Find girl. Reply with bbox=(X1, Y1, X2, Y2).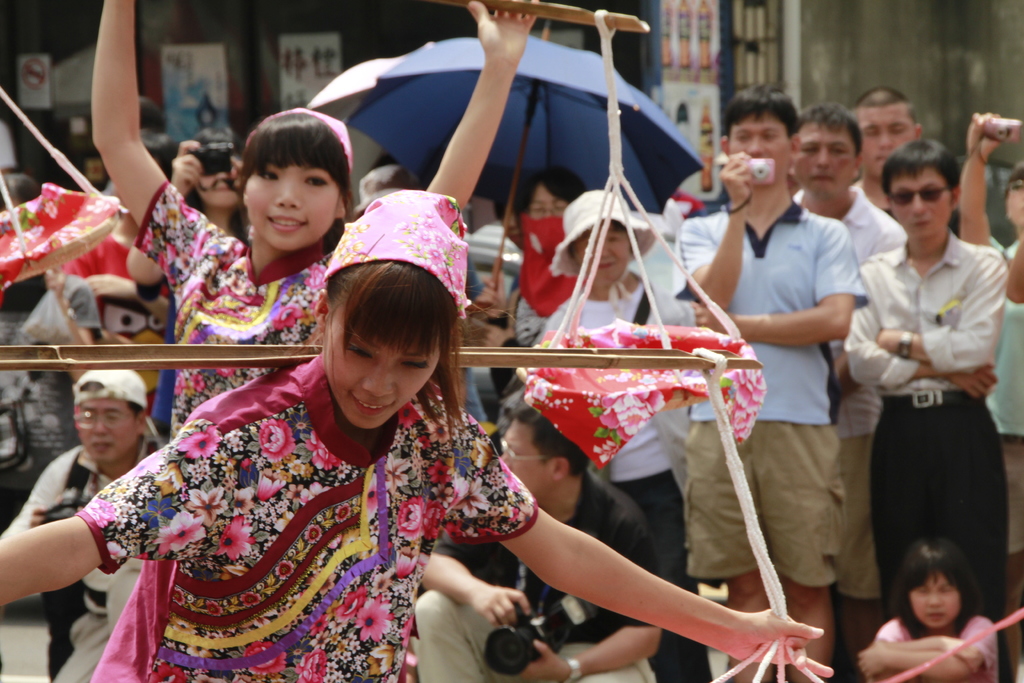
bbox=(0, 190, 836, 682).
